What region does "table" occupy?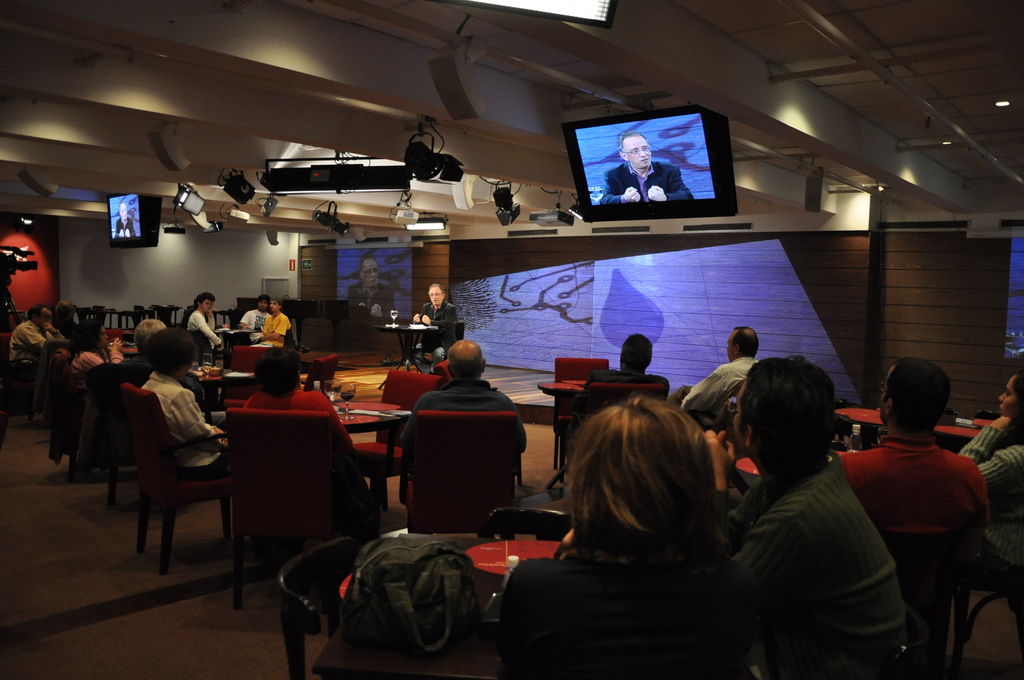
539,378,596,399.
